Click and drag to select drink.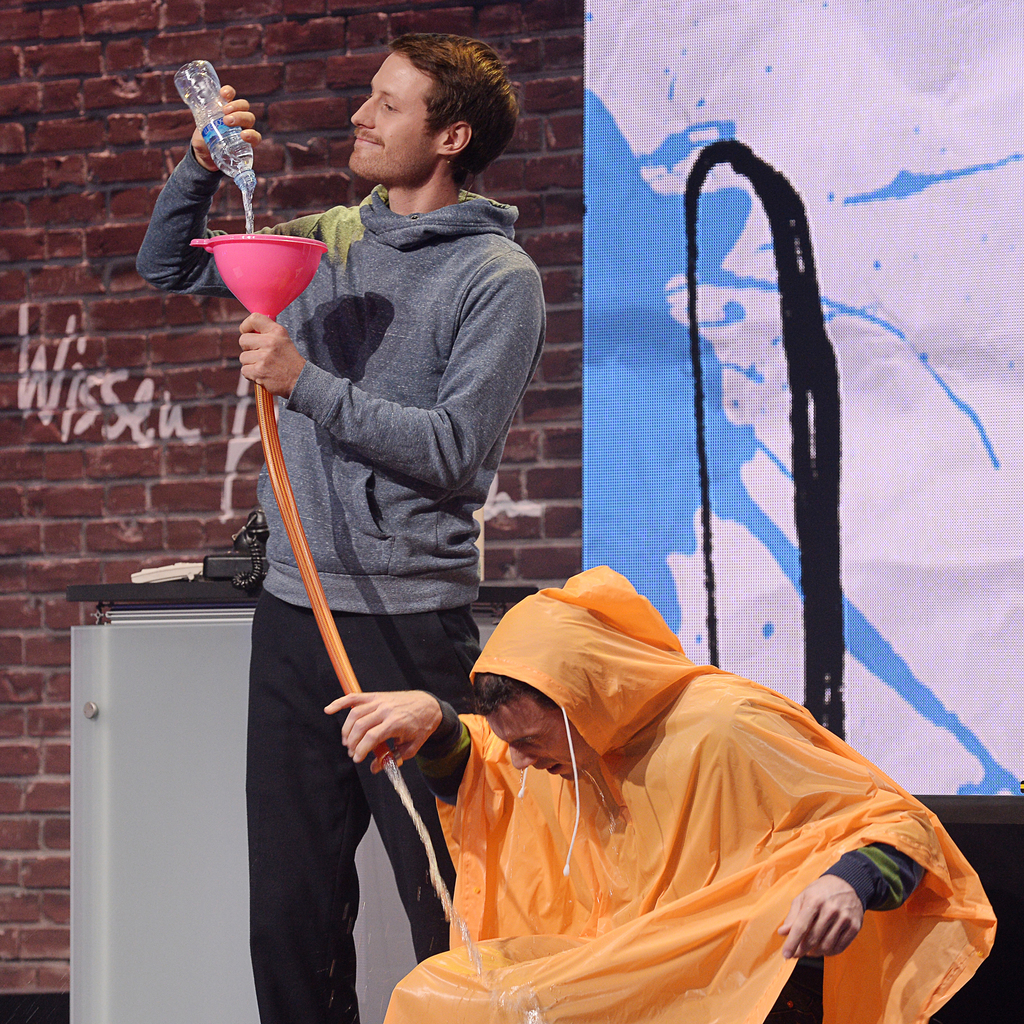
Selection: bbox=[174, 58, 503, 994].
